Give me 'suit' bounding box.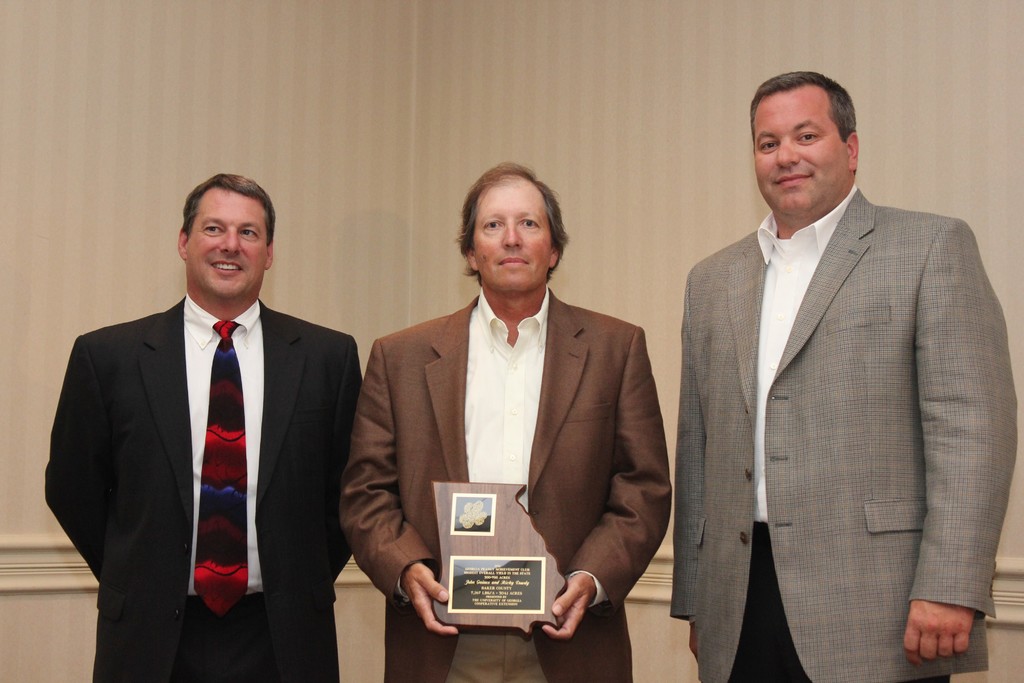
region(335, 282, 671, 682).
